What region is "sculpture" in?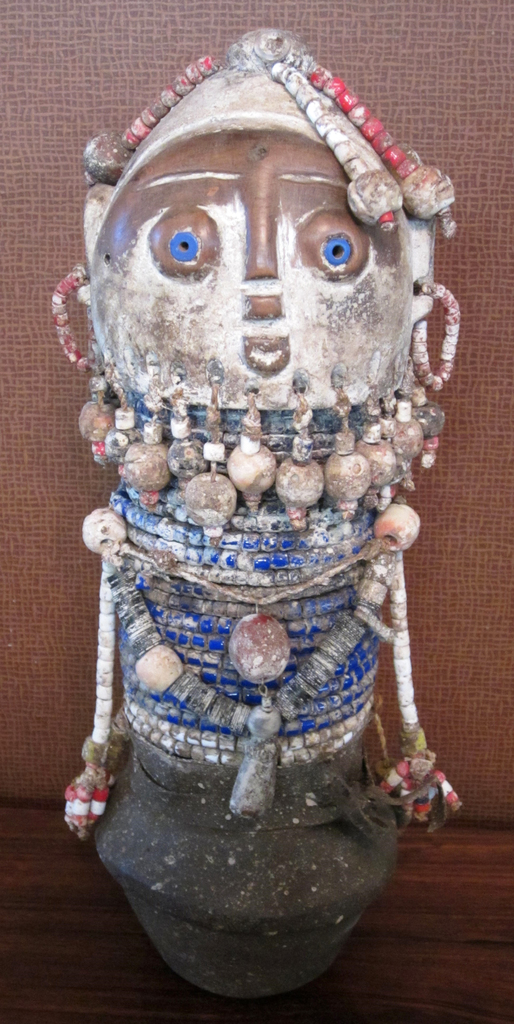
region(58, 28, 464, 1000).
